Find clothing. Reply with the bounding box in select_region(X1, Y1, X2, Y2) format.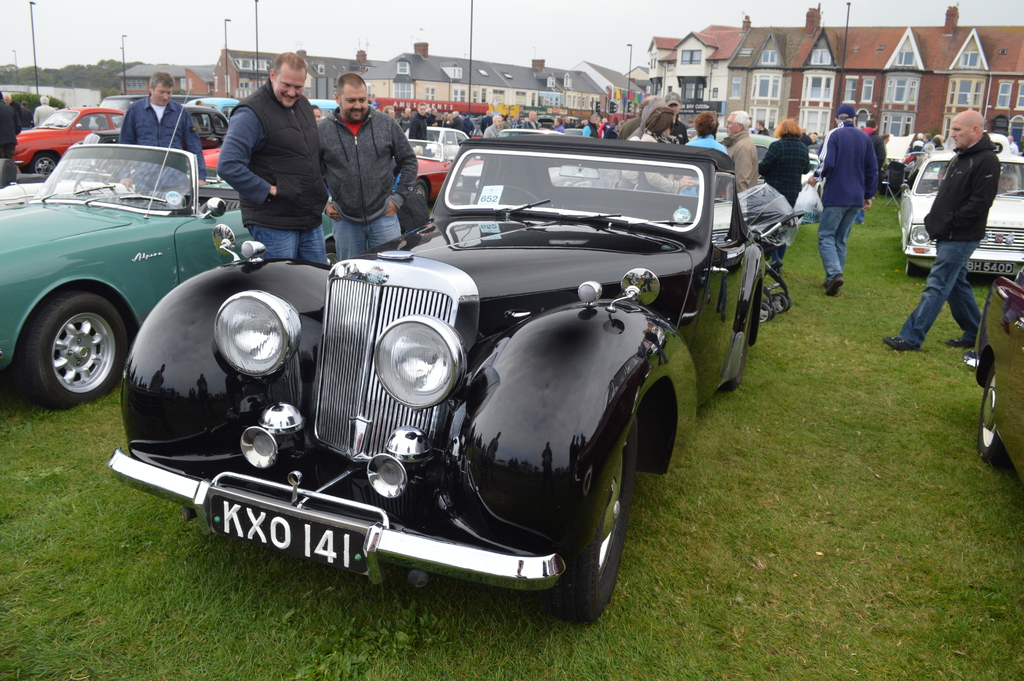
select_region(33, 103, 55, 124).
